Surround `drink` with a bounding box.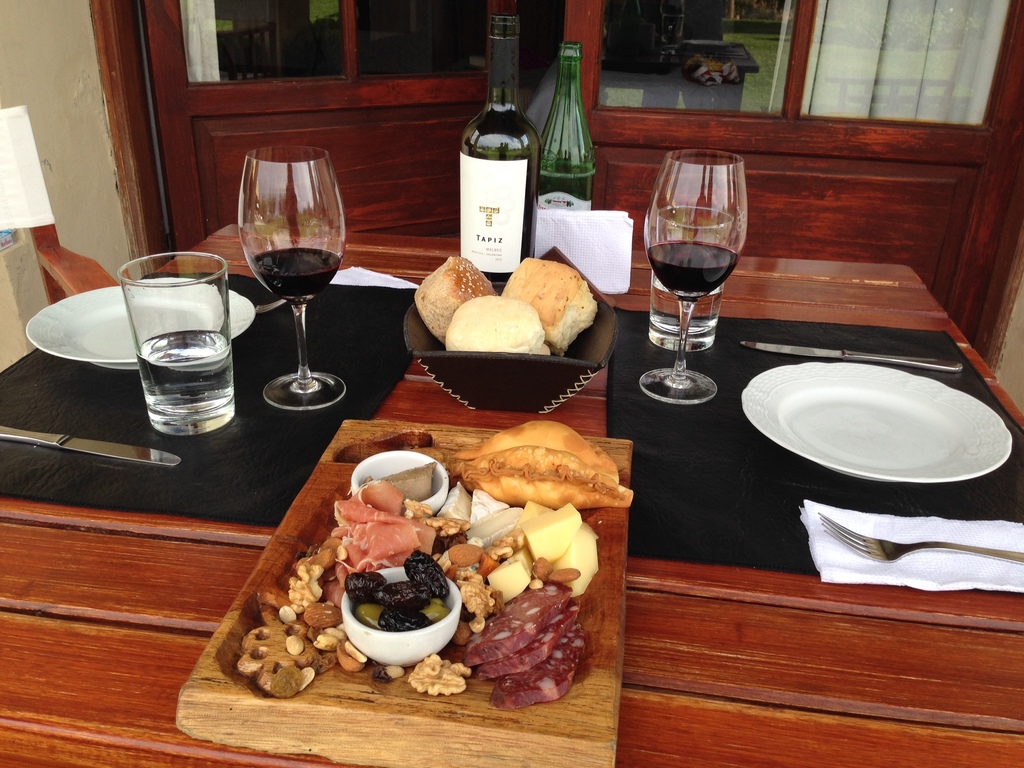
l=141, t=335, r=232, b=416.
